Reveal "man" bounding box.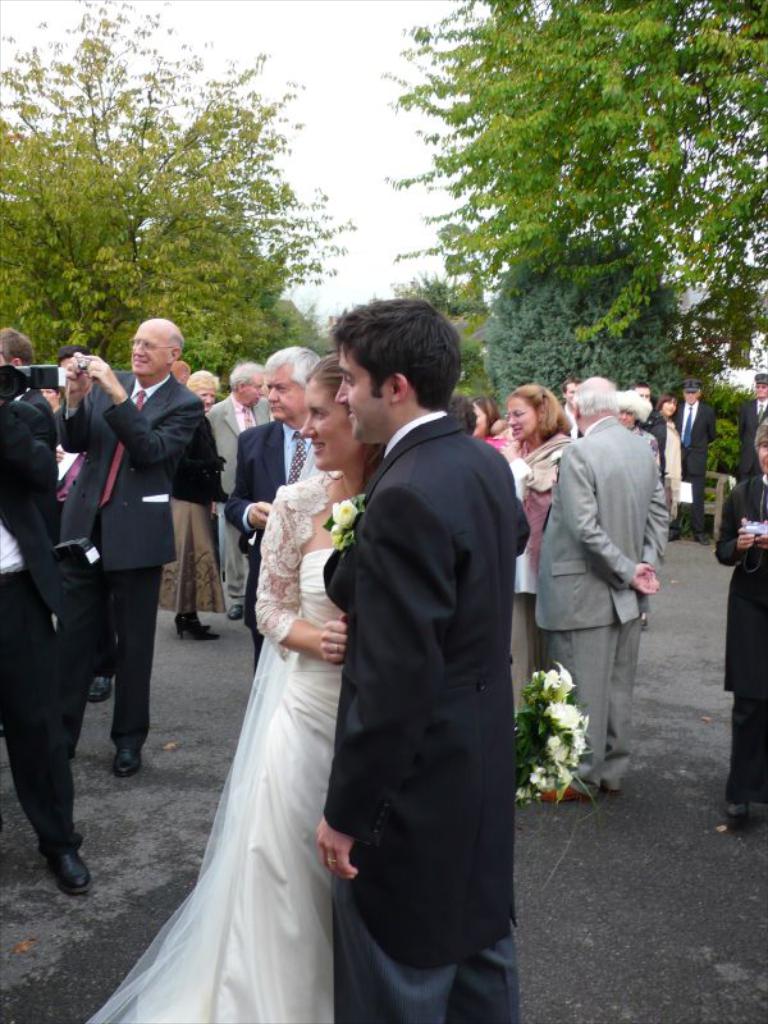
Revealed: (668, 380, 713, 534).
